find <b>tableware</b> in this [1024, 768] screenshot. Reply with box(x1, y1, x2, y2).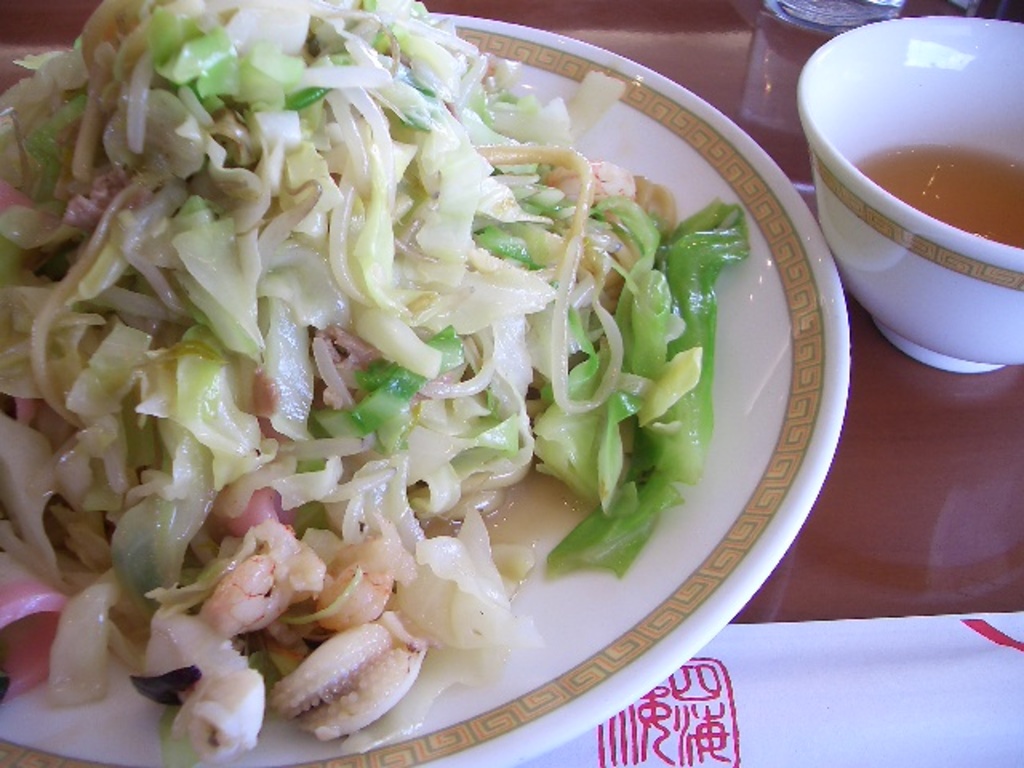
box(830, 30, 1023, 360).
